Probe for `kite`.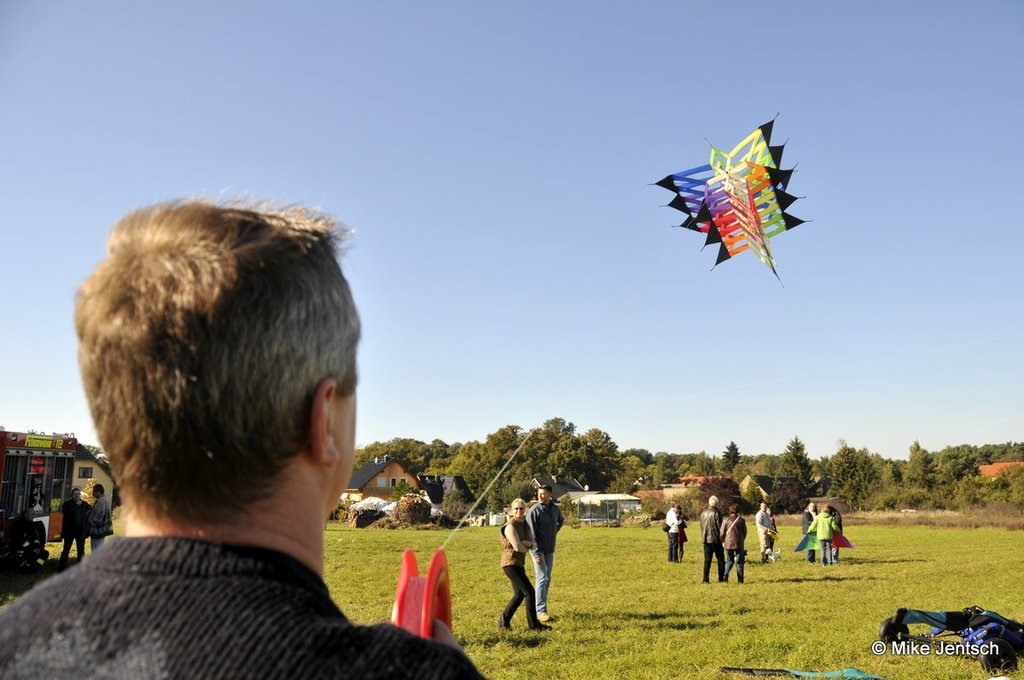
Probe result: 792,526,858,552.
